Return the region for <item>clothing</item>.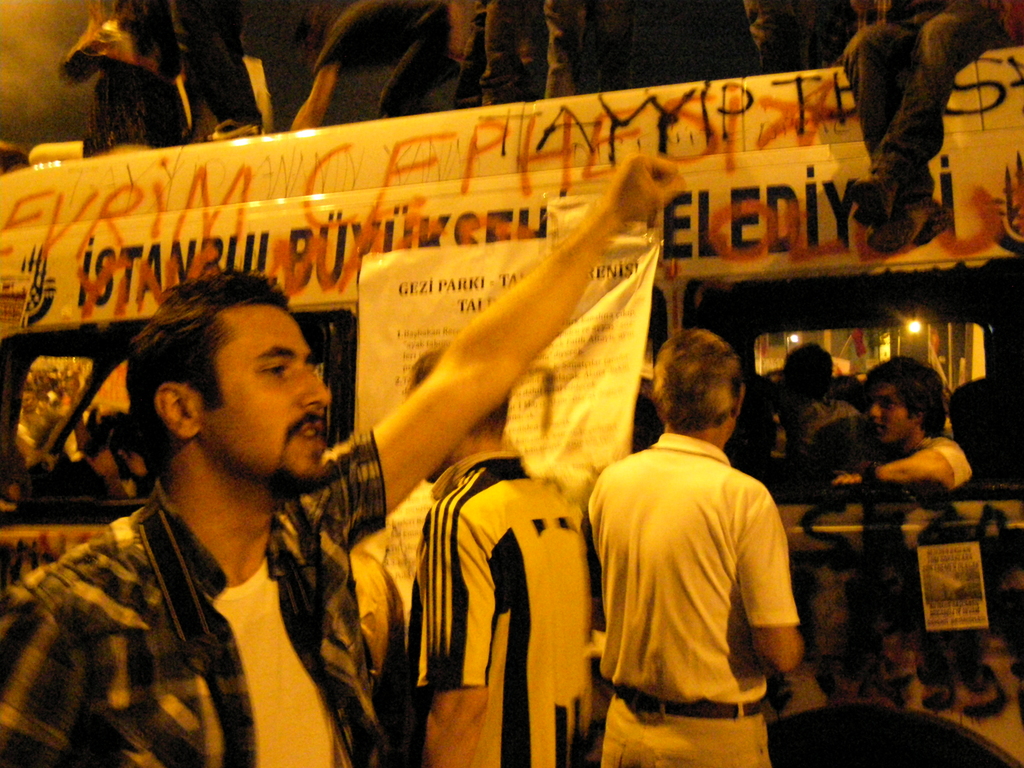
l=6, t=436, r=376, b=767.
